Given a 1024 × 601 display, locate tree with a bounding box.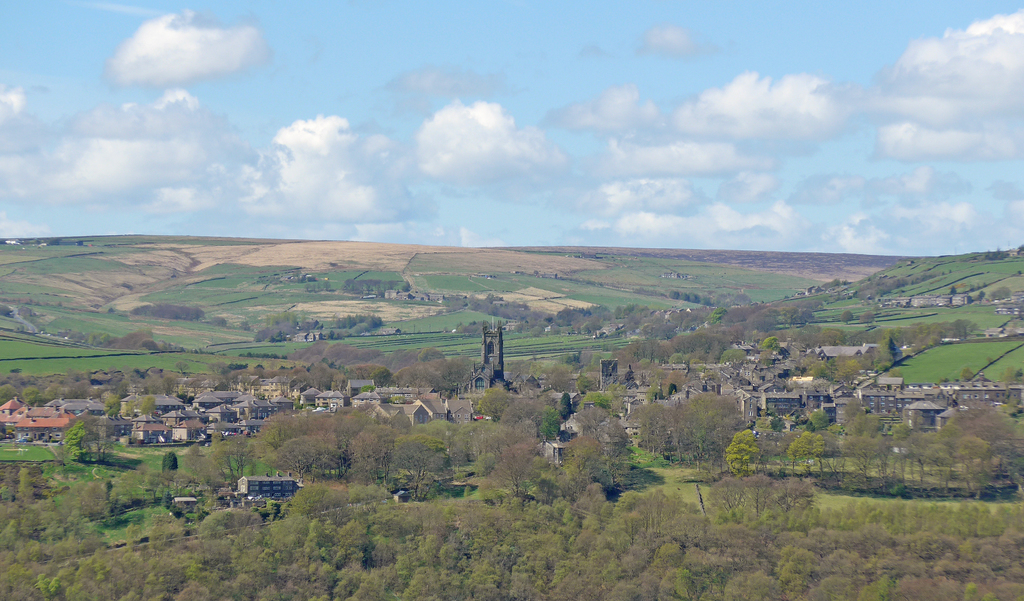
Located: locate(317, 332, 323, 340).
